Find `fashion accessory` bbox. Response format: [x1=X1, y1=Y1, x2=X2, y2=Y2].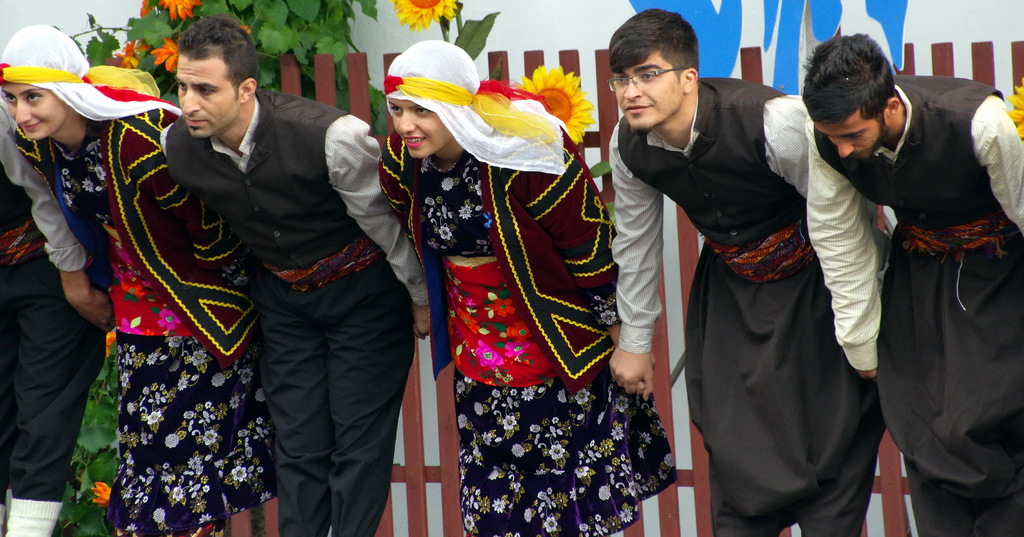
[x1=384, y1=37, x2=574, y2=178].
